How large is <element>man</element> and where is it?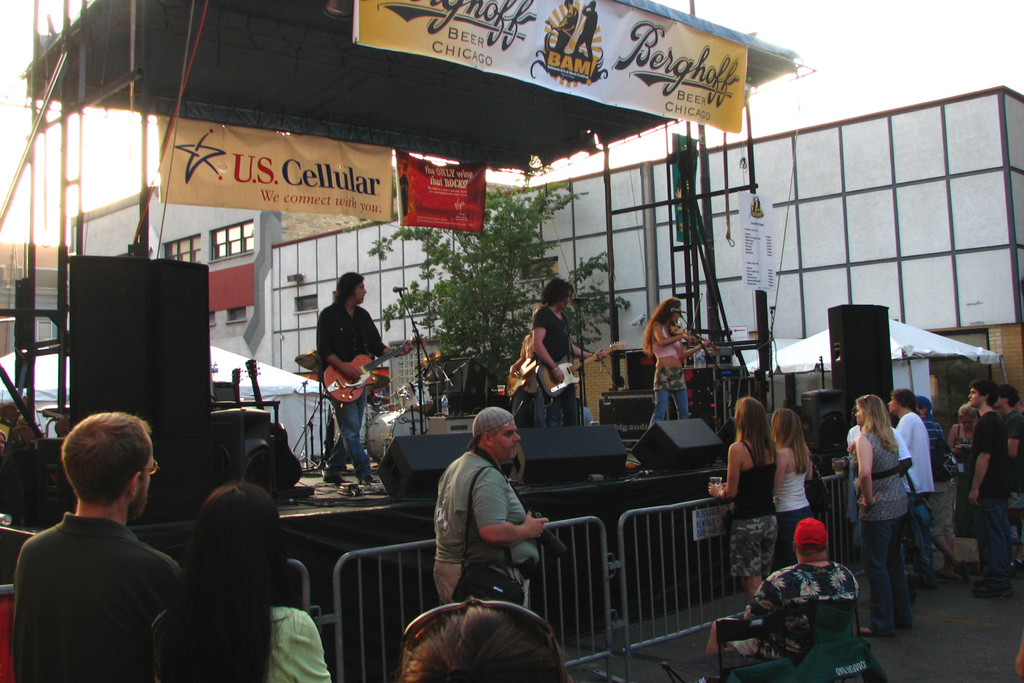
Bounding box: 13,406,184,682.
